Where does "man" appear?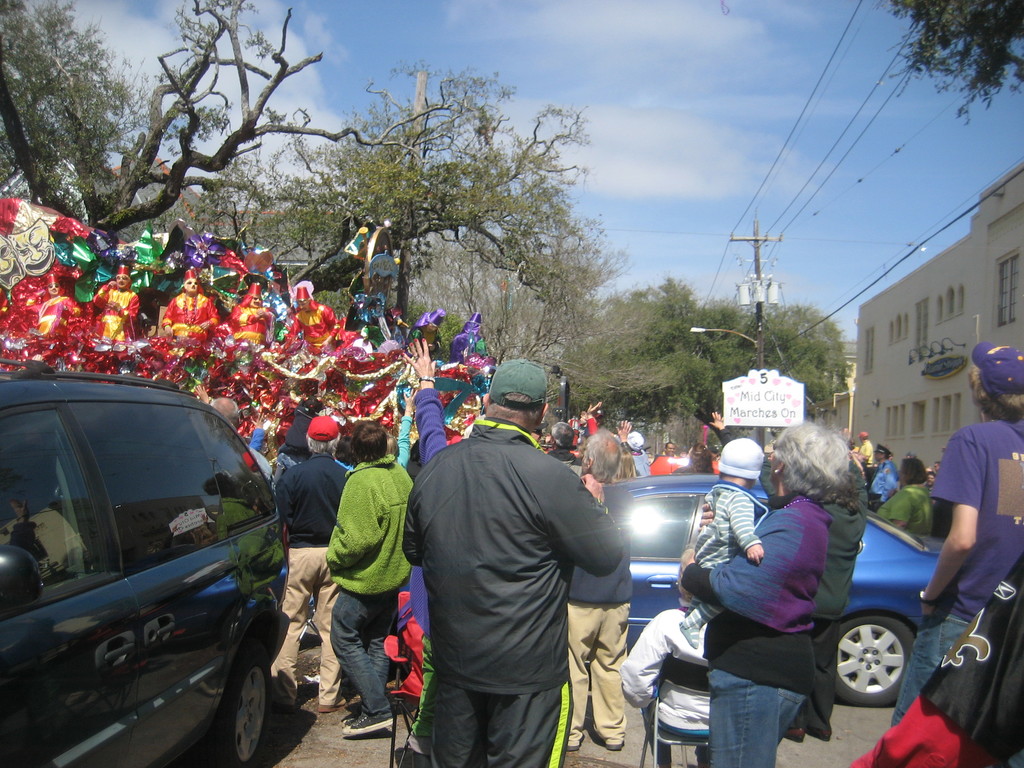
Appears at <region>273, 415, 351, 714</region>.
